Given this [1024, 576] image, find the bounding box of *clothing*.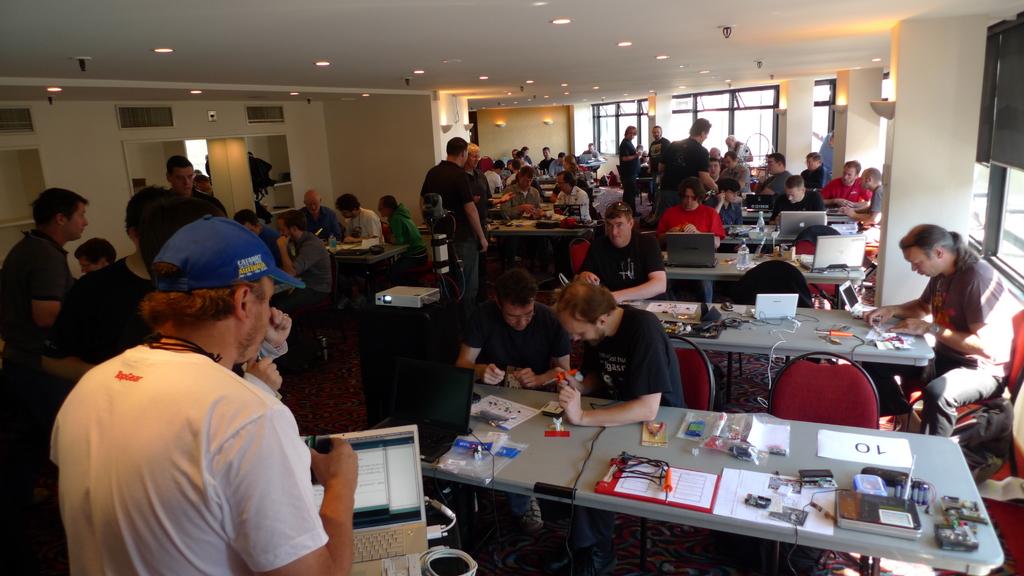
left=230, top=339, right=287, bottom=399.
